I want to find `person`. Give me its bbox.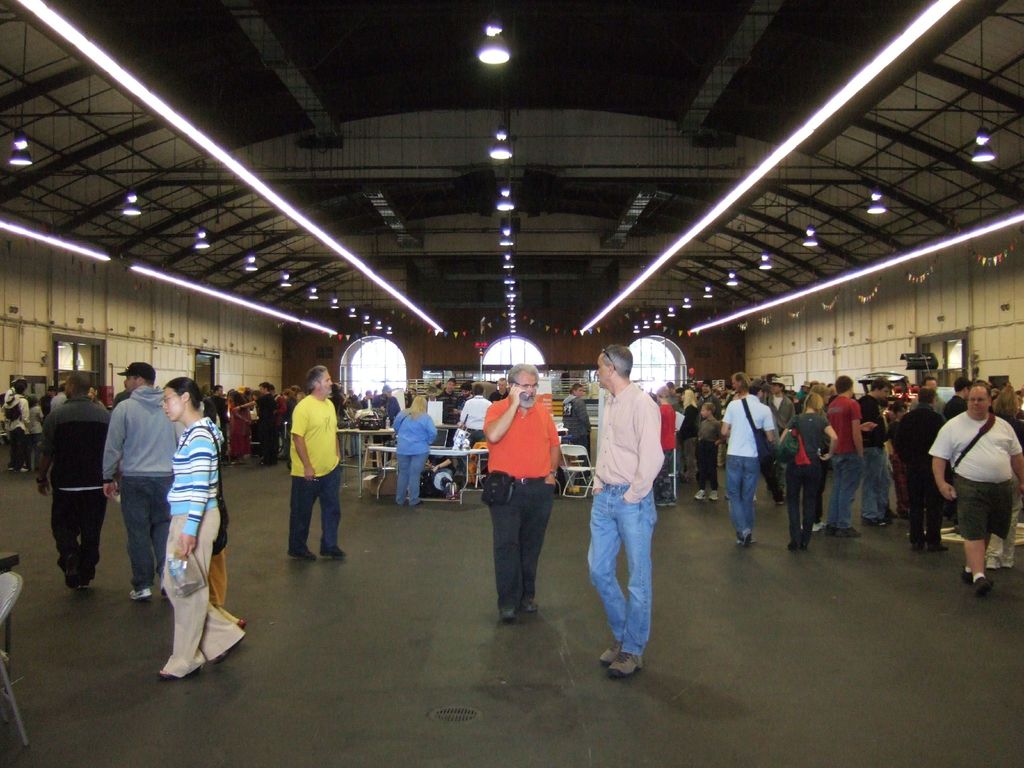
(911,376,947,531).
